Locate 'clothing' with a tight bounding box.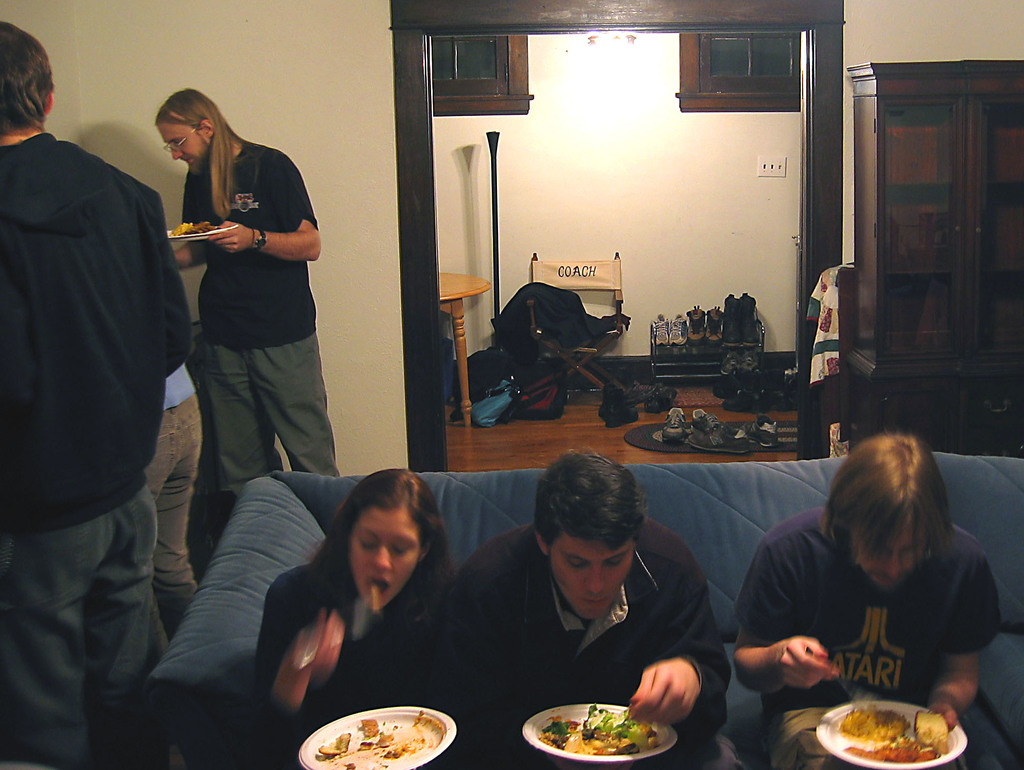
x1=159, y1=97, x2=326, y2=497.
